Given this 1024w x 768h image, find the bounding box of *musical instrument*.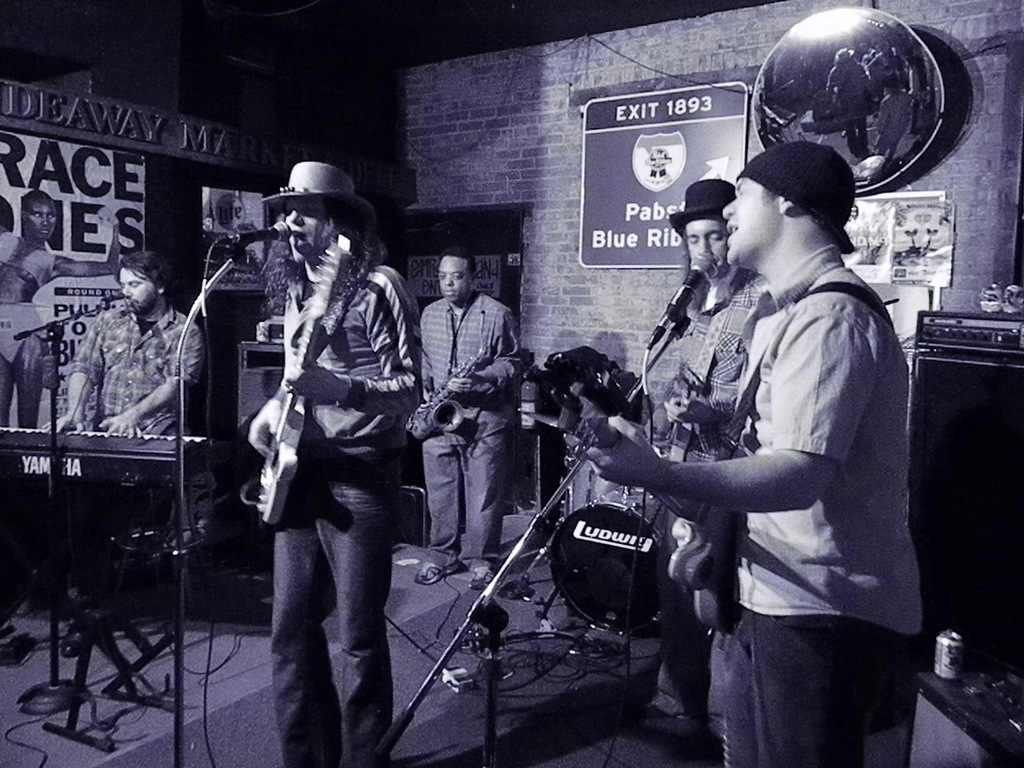
547/381/756/594.
